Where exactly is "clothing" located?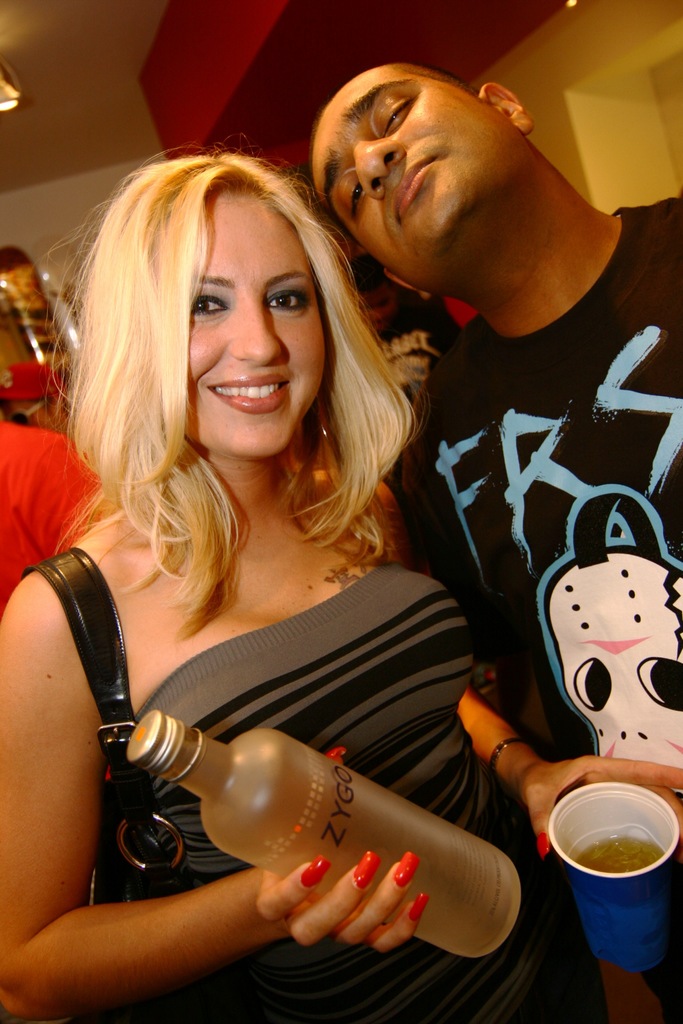
Its bounding box is [left=380, top=189, right=682, bottom=877].
